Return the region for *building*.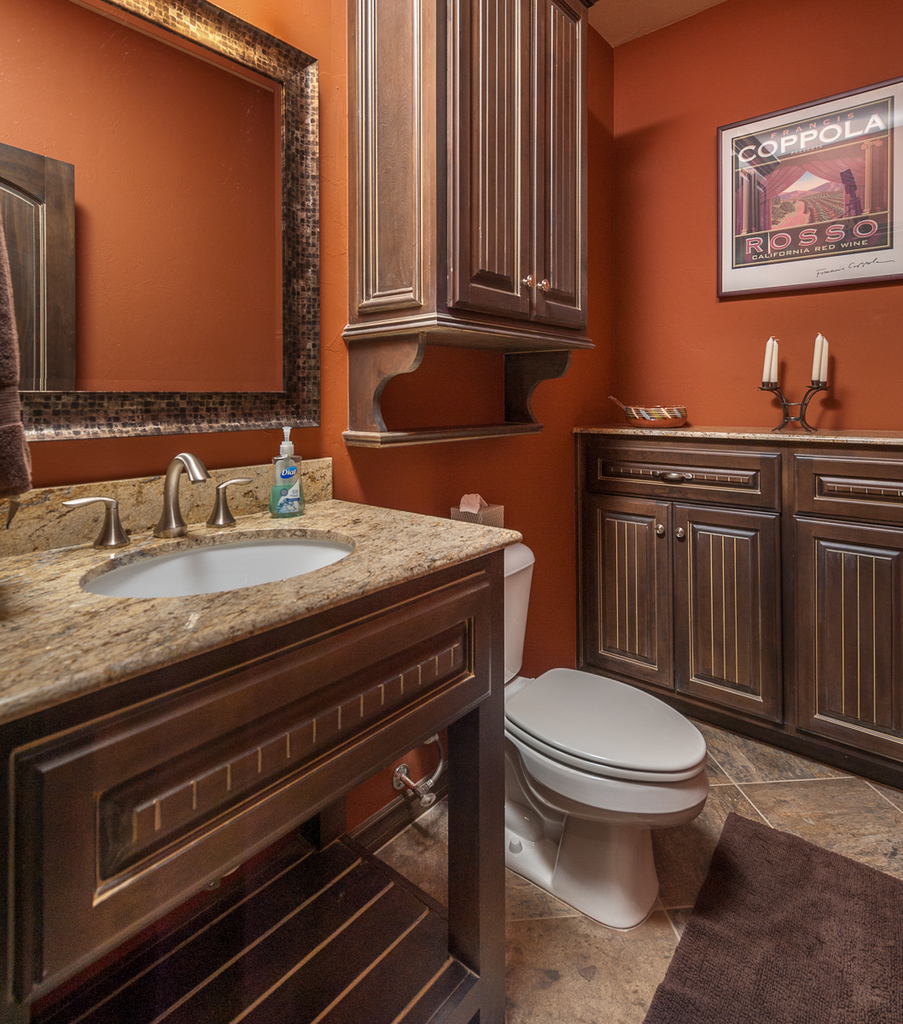
x1=0, y1=0, x2=902, y2=1023.
